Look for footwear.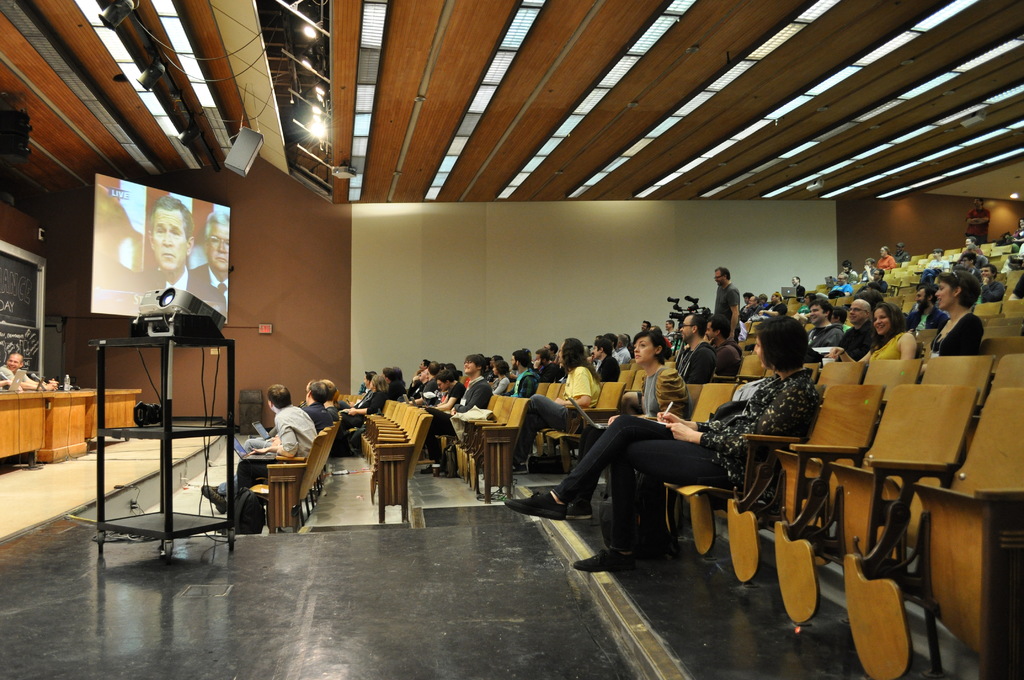
Found: [x1=507, y1=461, x2=532, y2=478].
